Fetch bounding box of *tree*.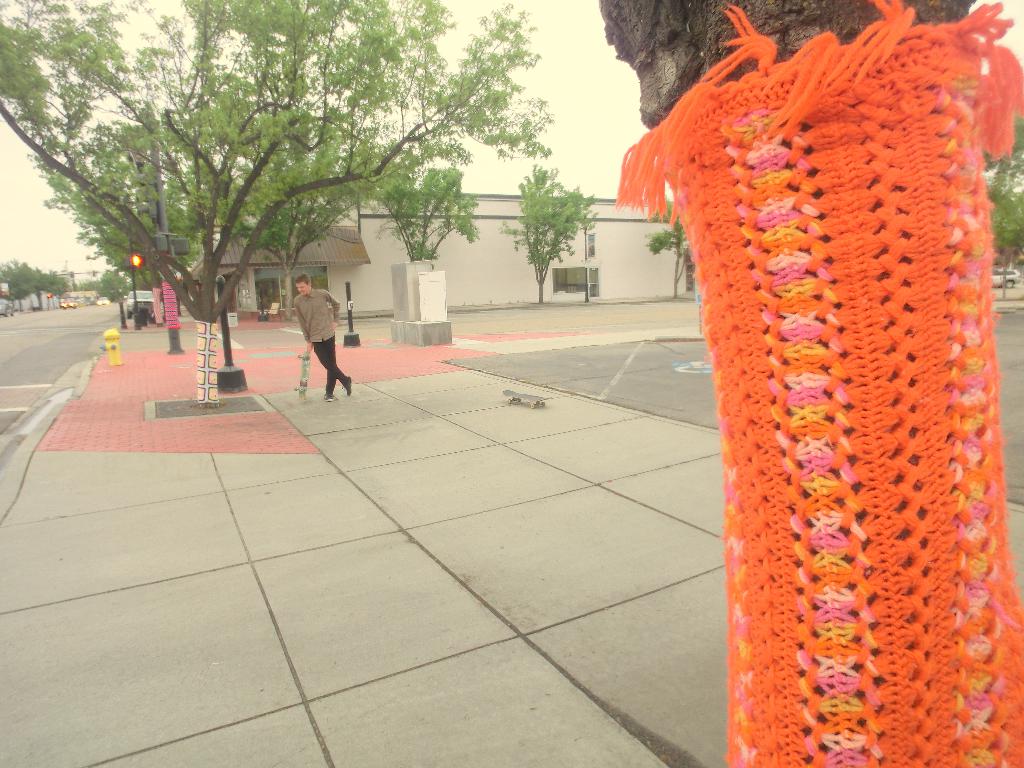
Bbox: pyautogui.locateOnScreen(497, 160, 595, 304).
